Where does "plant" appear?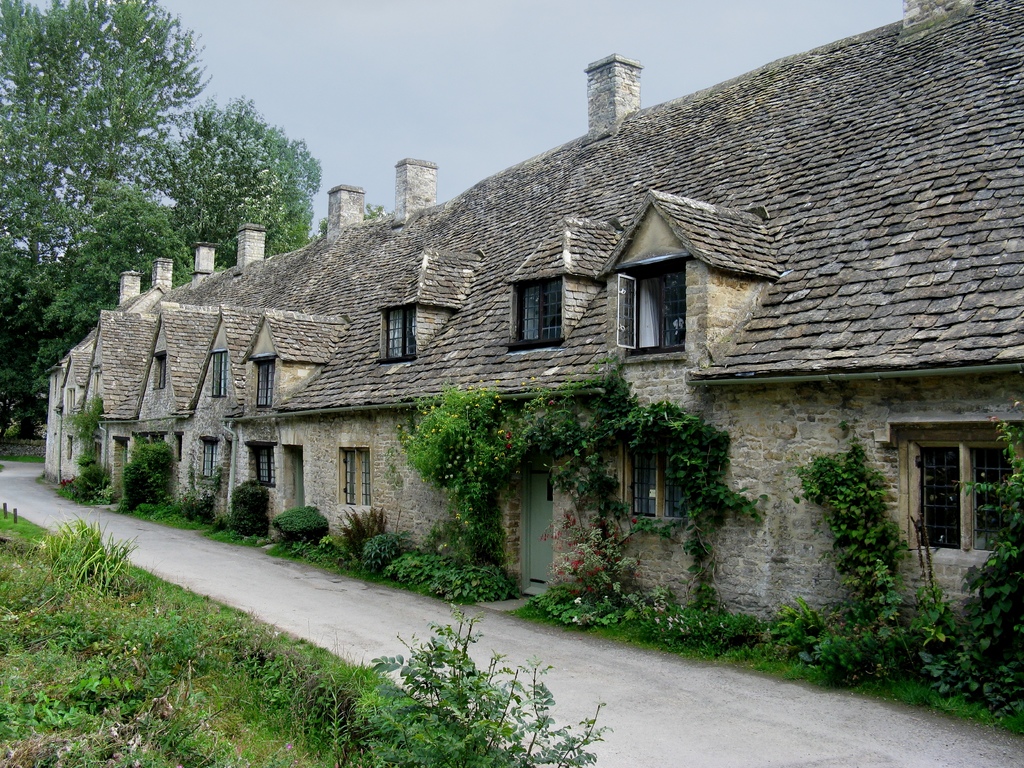
Appears at detection(59, 397, 112, 500).
